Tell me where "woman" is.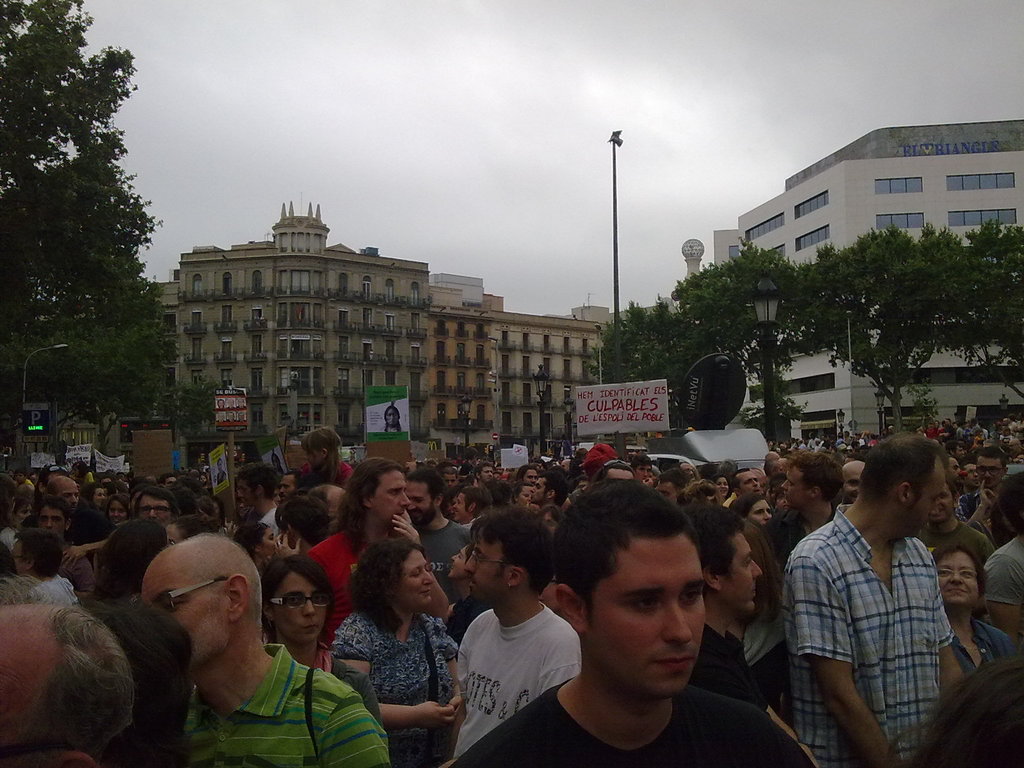
"woman" is at (left=513, top=485, right=531, bottom=510).
